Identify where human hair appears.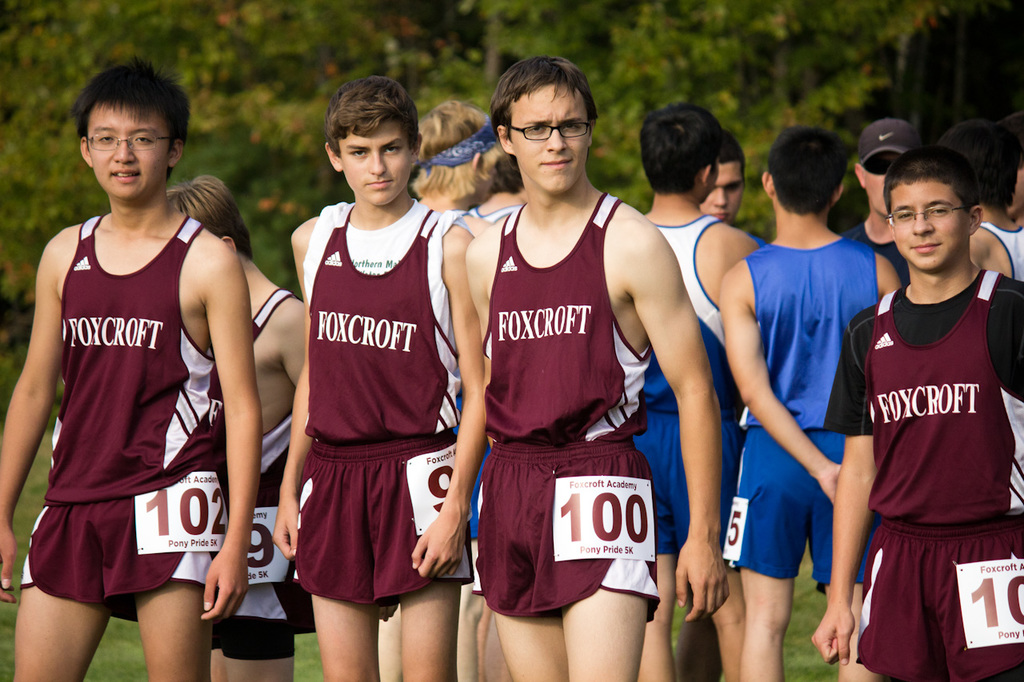
Appears at (left=162, top=172, right=253, bottom=256).
